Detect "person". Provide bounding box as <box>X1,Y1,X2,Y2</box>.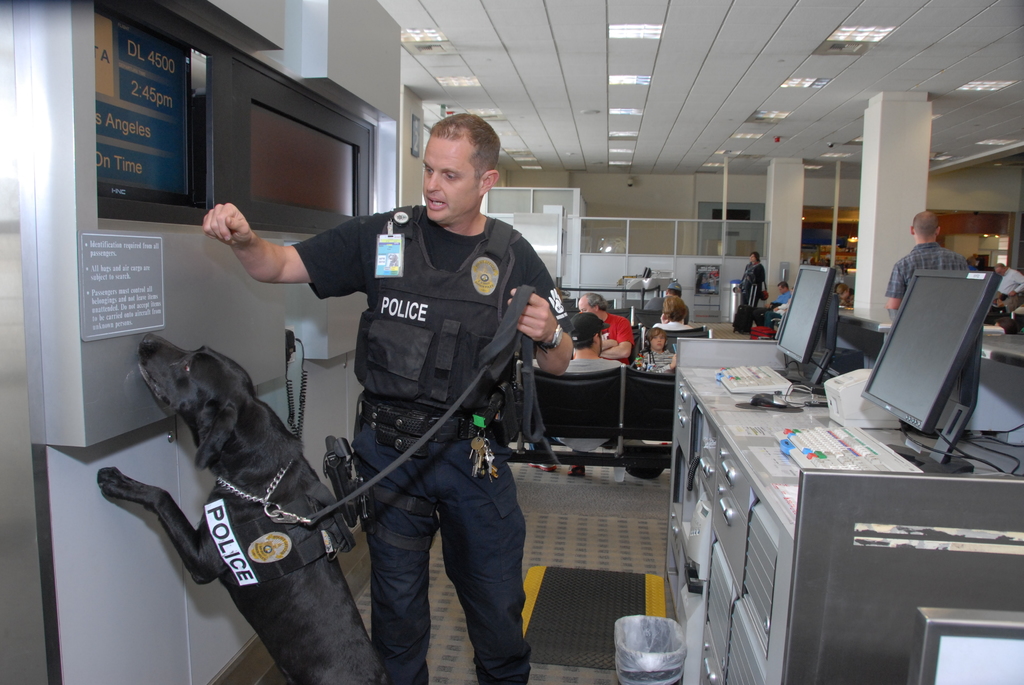
<box>993,260,1023,312</box>.
